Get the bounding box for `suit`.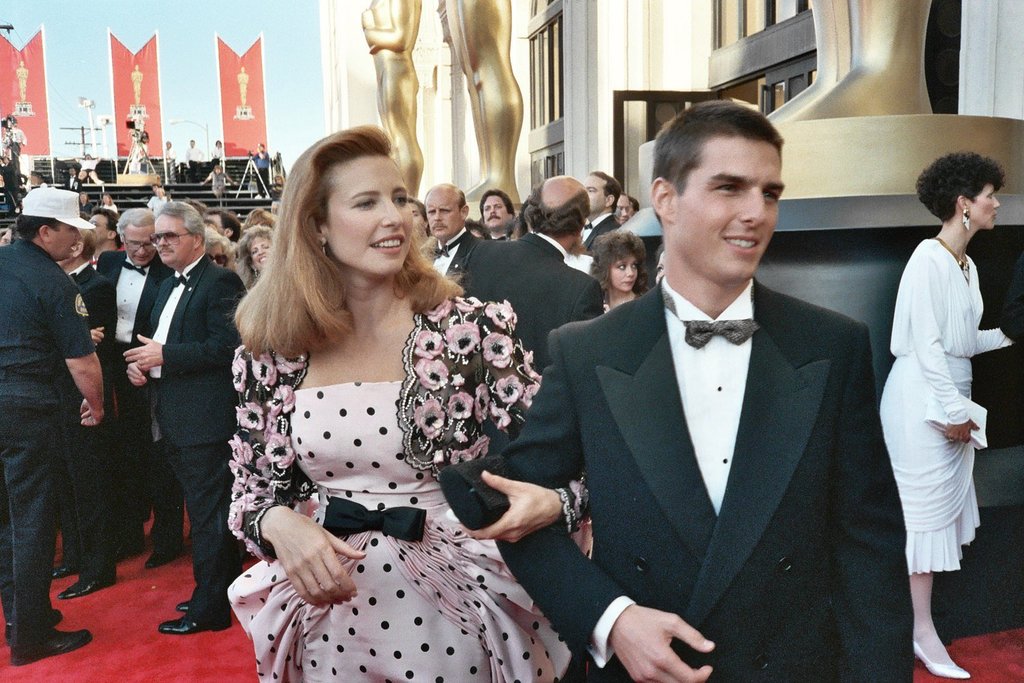
x1=96 y1=249 x2=183 y2=548.
